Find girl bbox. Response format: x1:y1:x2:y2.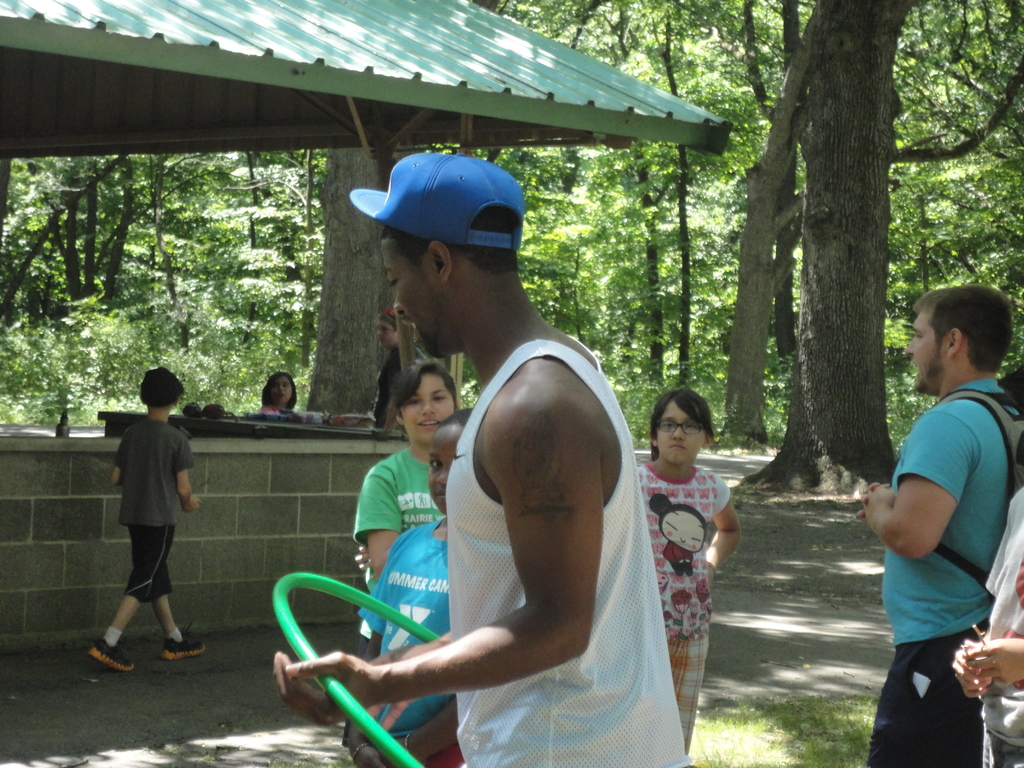
260:372:292:423.
